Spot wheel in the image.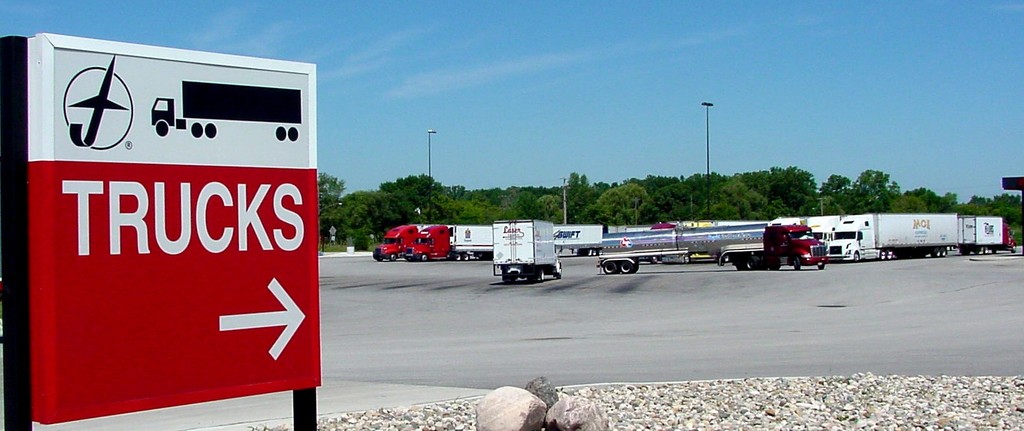
wheel found at <bbox>602, 261, 617, 275</bbox>.
